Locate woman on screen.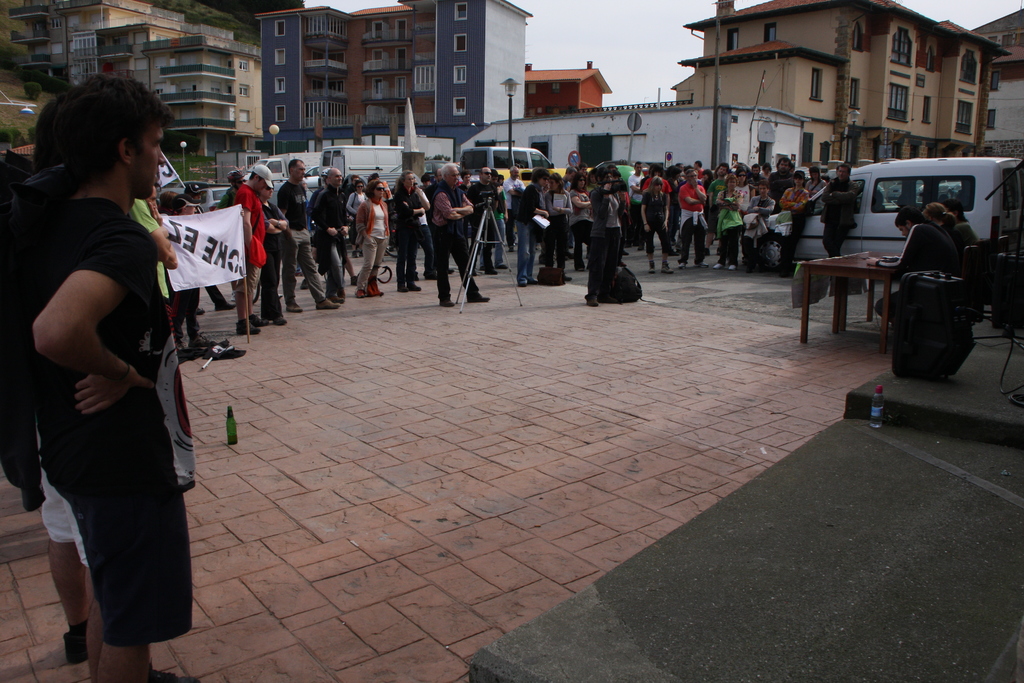
On screen at 516/165/550/283.
